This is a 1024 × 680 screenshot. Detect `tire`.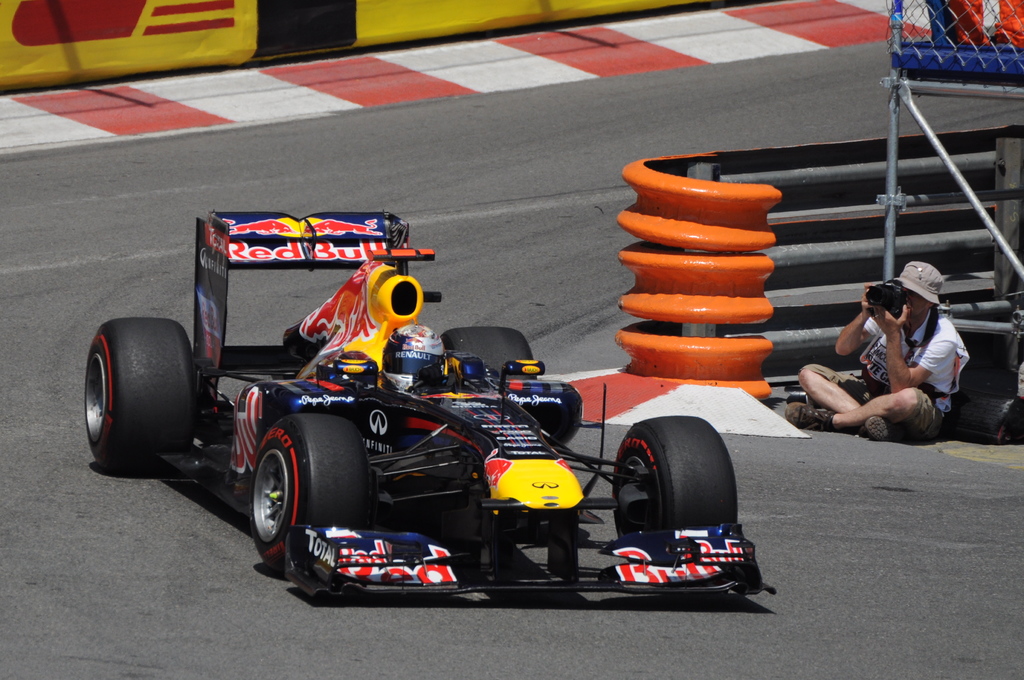
BBox(250, 415, 372, 576).
